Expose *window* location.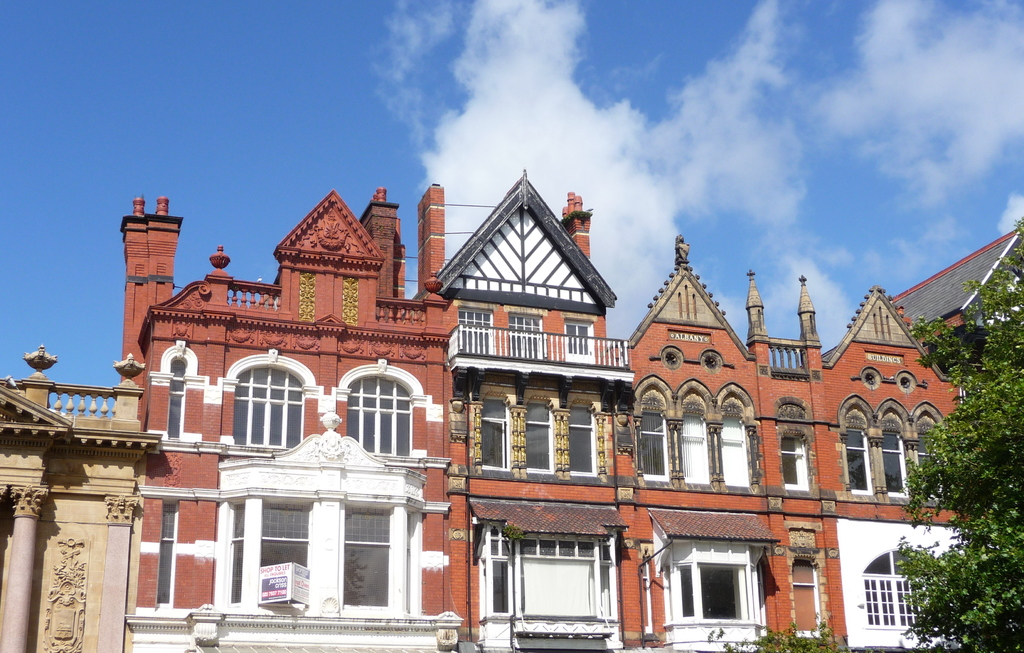
Exposed at pyautogui.locateOnScreen(228, 352, 311, 461).
